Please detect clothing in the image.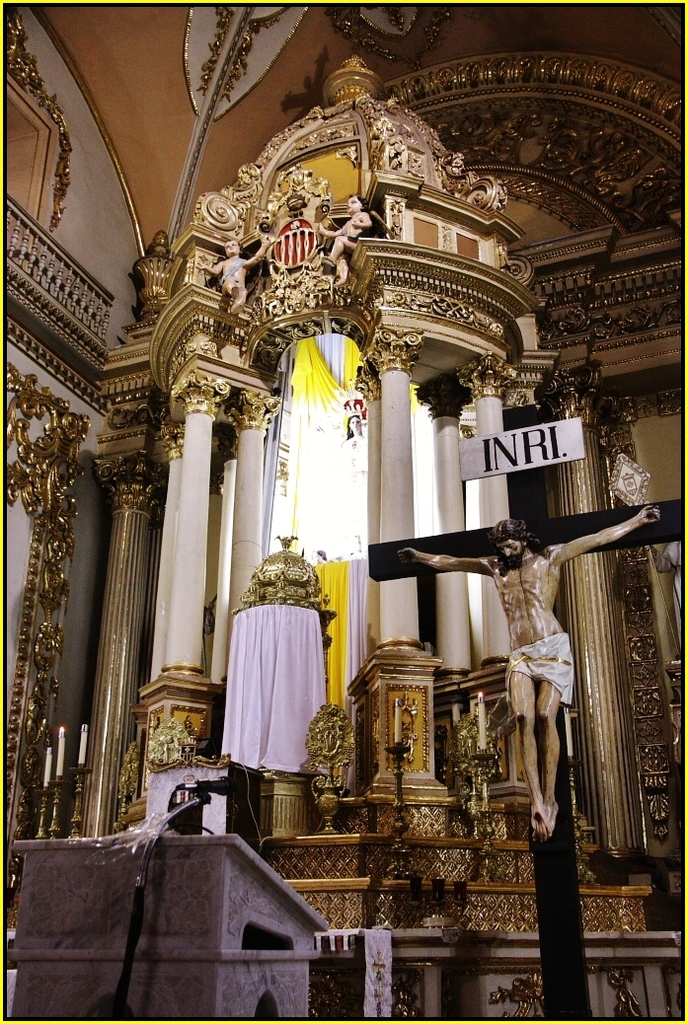
bbox(504, 631, 573, 706).
